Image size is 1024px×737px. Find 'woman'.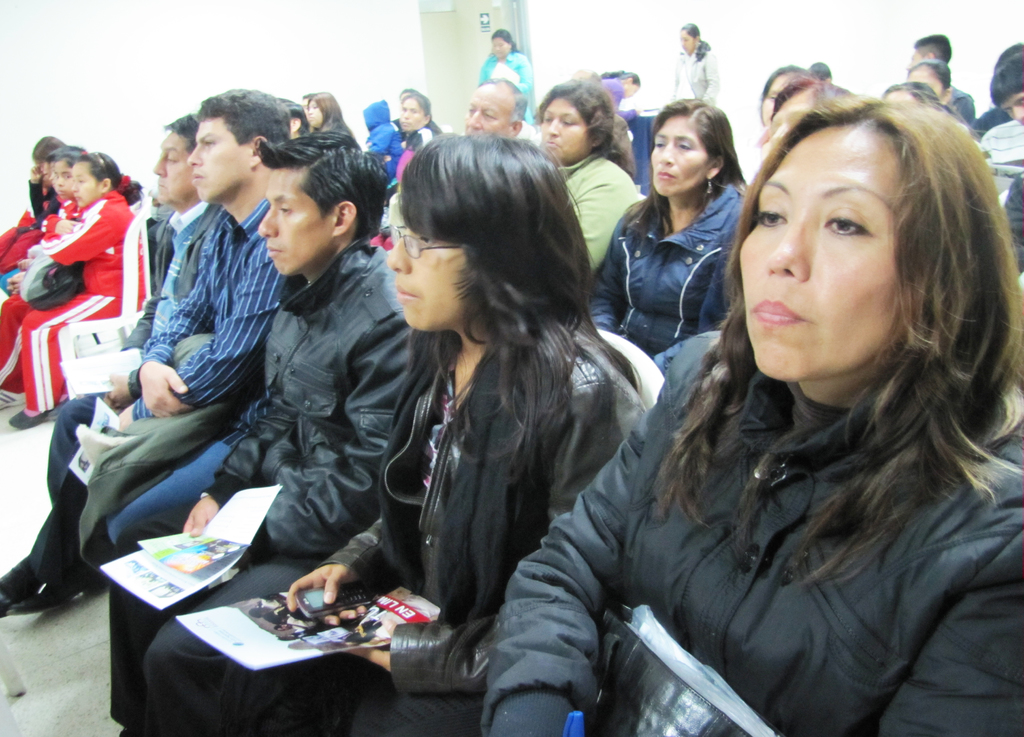
crop(474, 28, 538, 126).
